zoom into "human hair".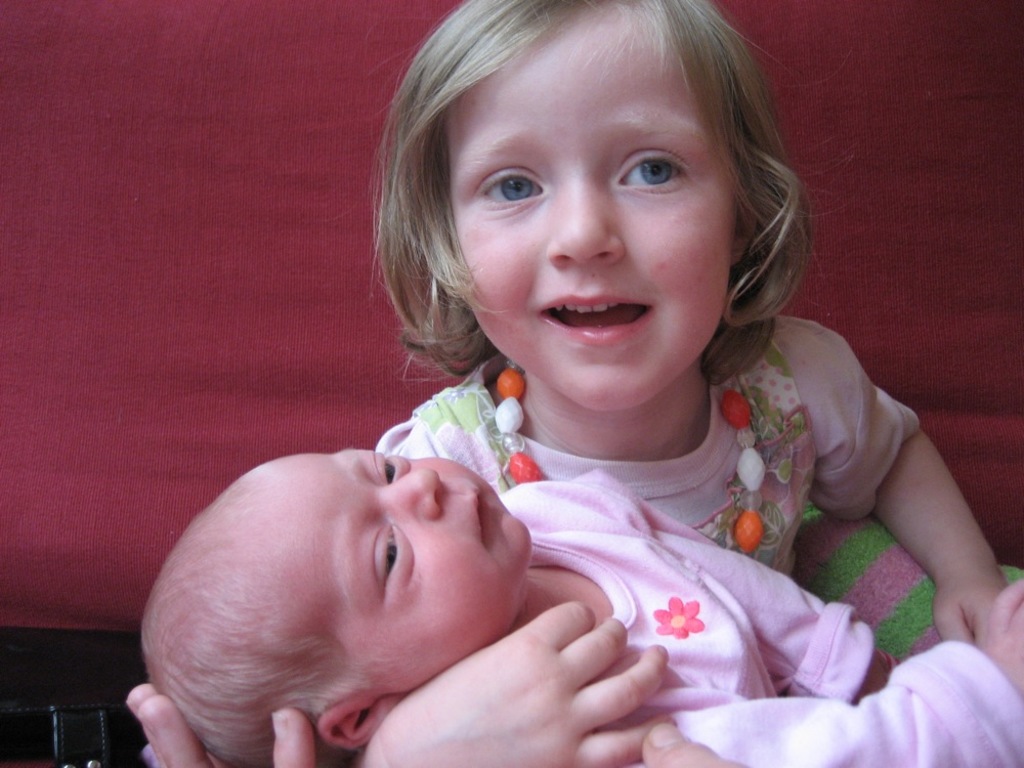
Zoom target: region(139, 478, 395, 767).
